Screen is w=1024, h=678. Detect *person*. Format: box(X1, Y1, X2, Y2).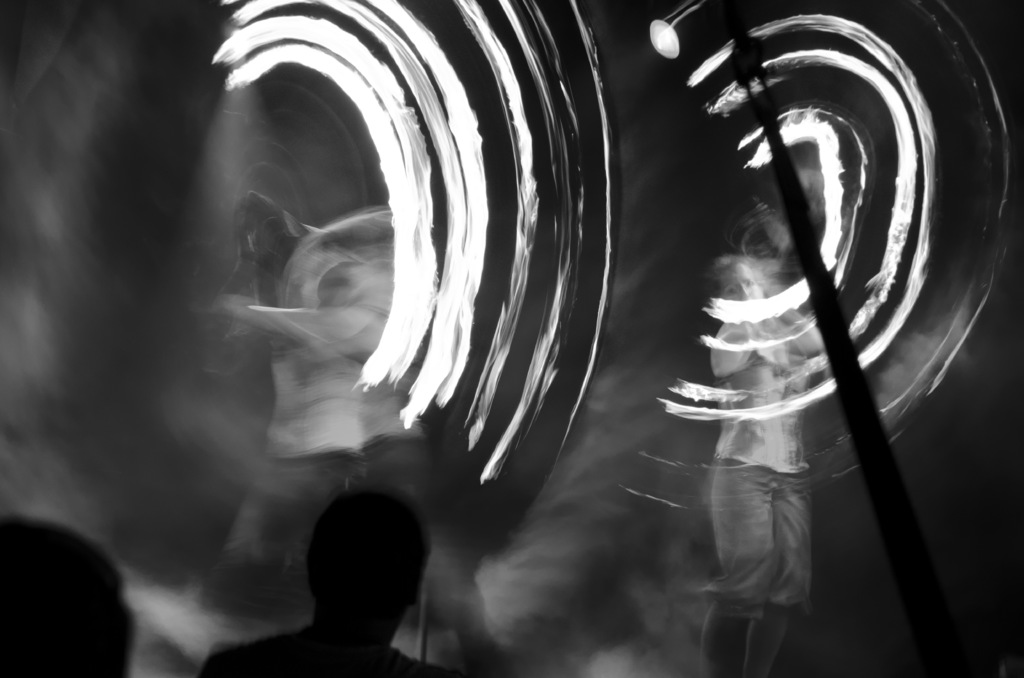
box(698, 259, 833, 677).
